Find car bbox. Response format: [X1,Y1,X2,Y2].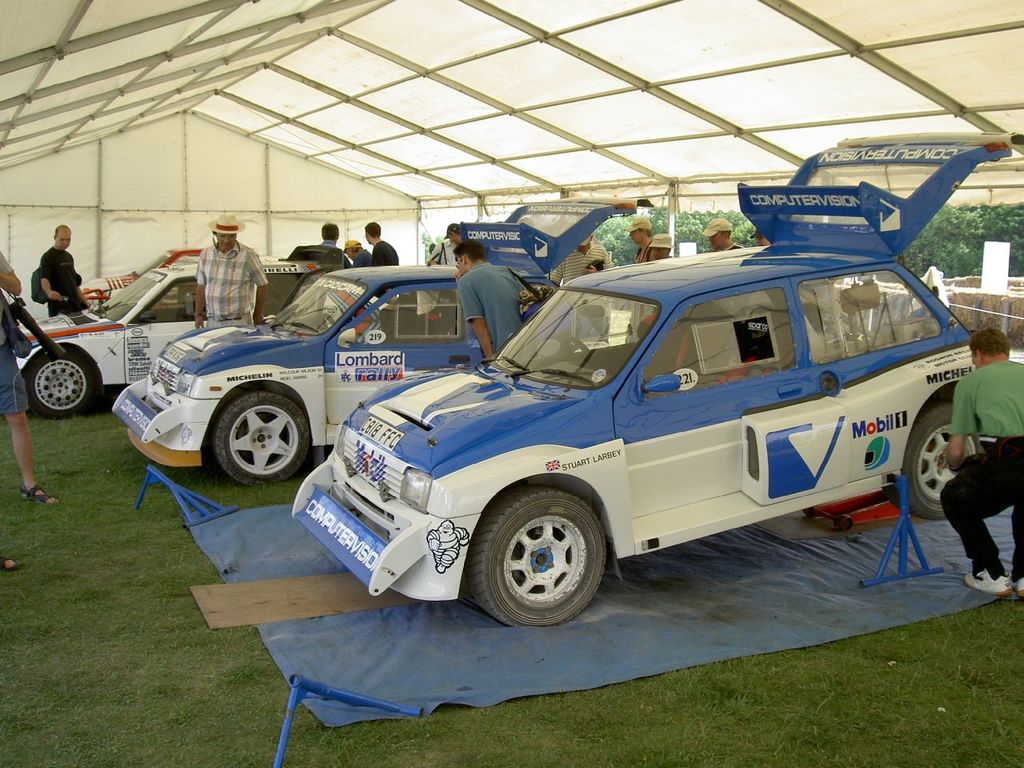
[114,194,654,487].
